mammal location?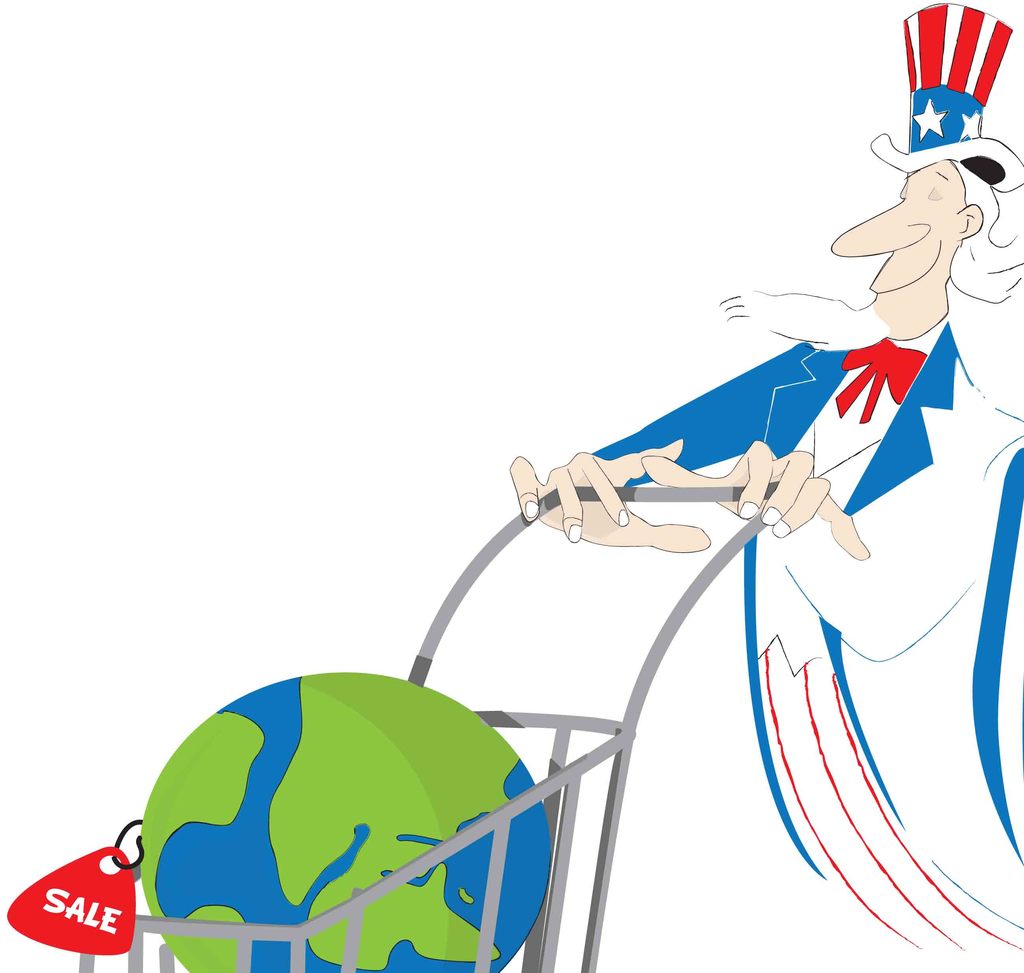
box=[513, 165, 1023, 938]
